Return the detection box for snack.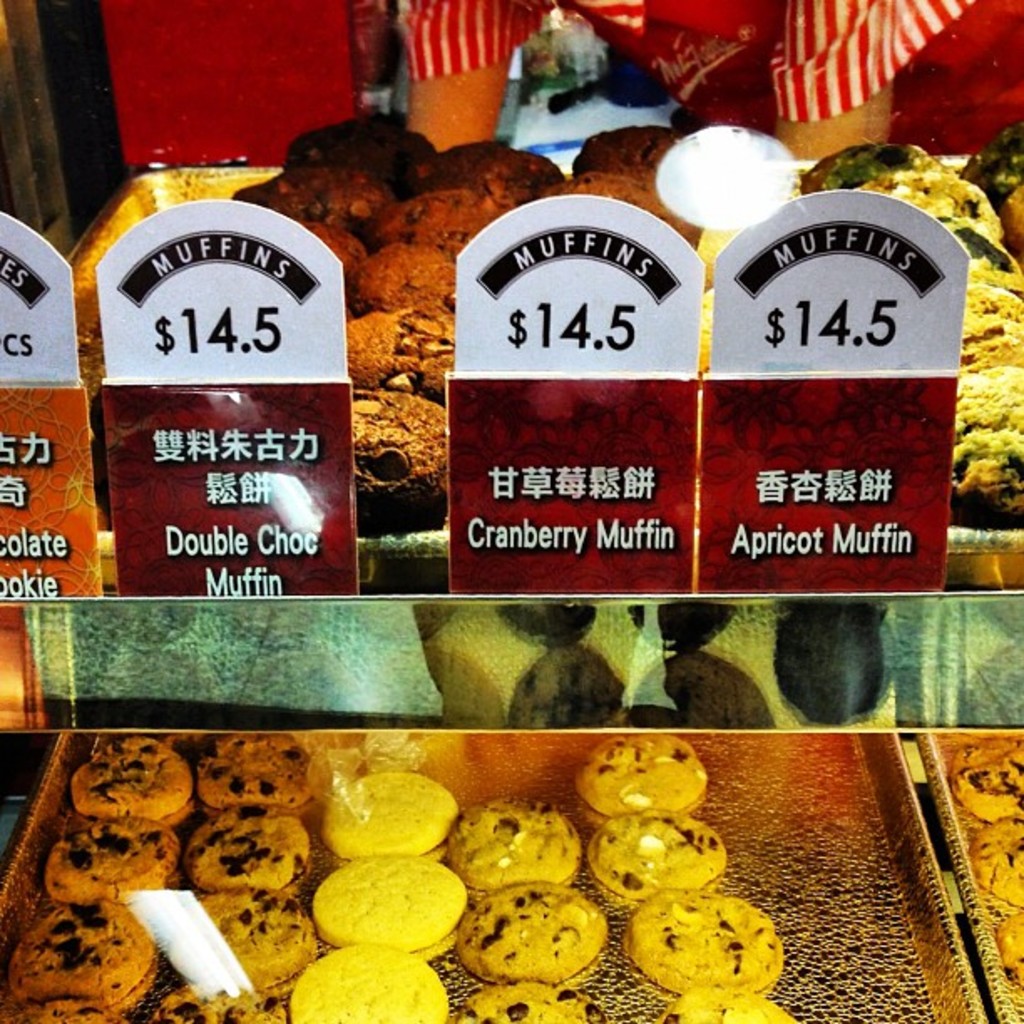
box(619, 893, 803, 992).
